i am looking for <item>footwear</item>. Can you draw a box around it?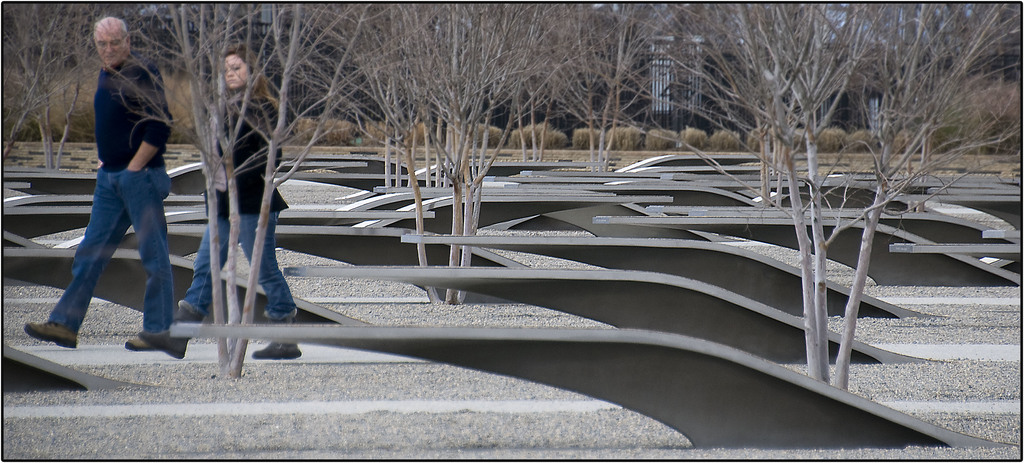
Sure, the bounding box is bbox(124, 338, 157, 352).
